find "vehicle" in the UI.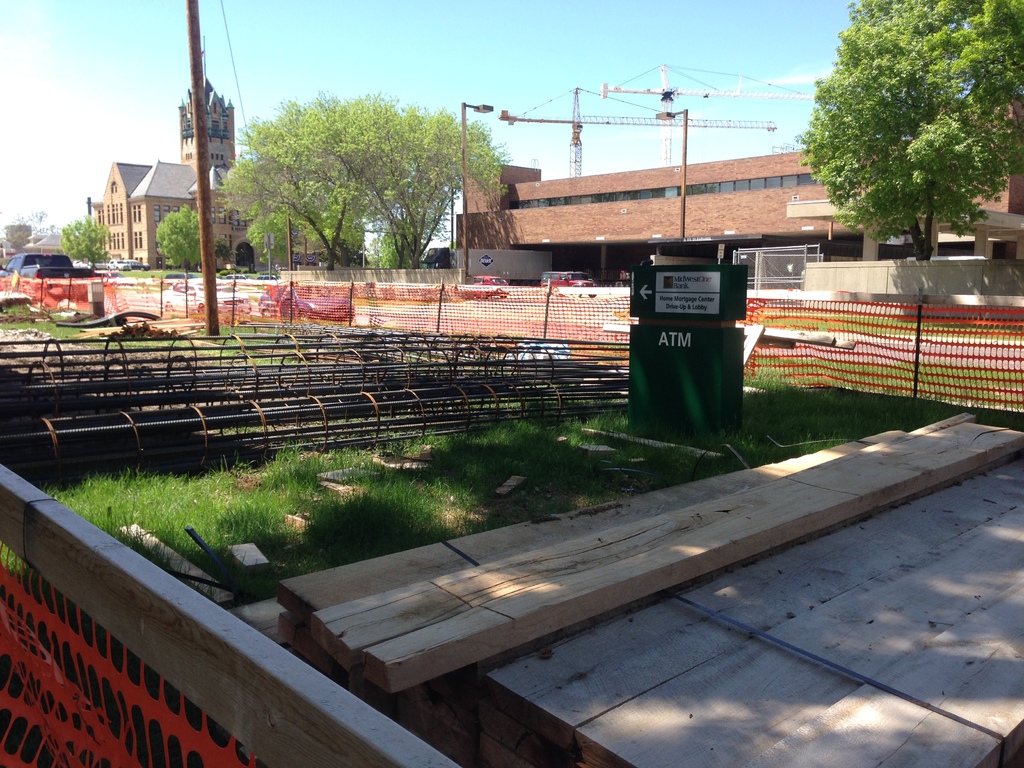
UI element at region(471, 273, 511, 298).
